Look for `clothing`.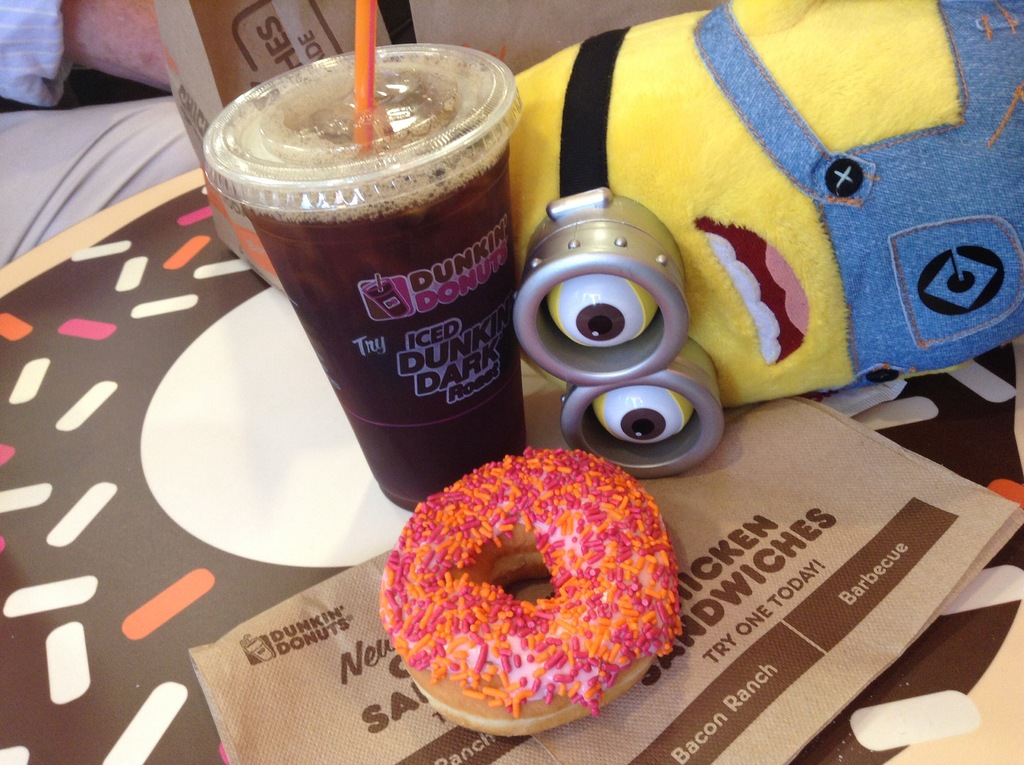
Found: x1=0, y1=0, x2=198, y2=269.
